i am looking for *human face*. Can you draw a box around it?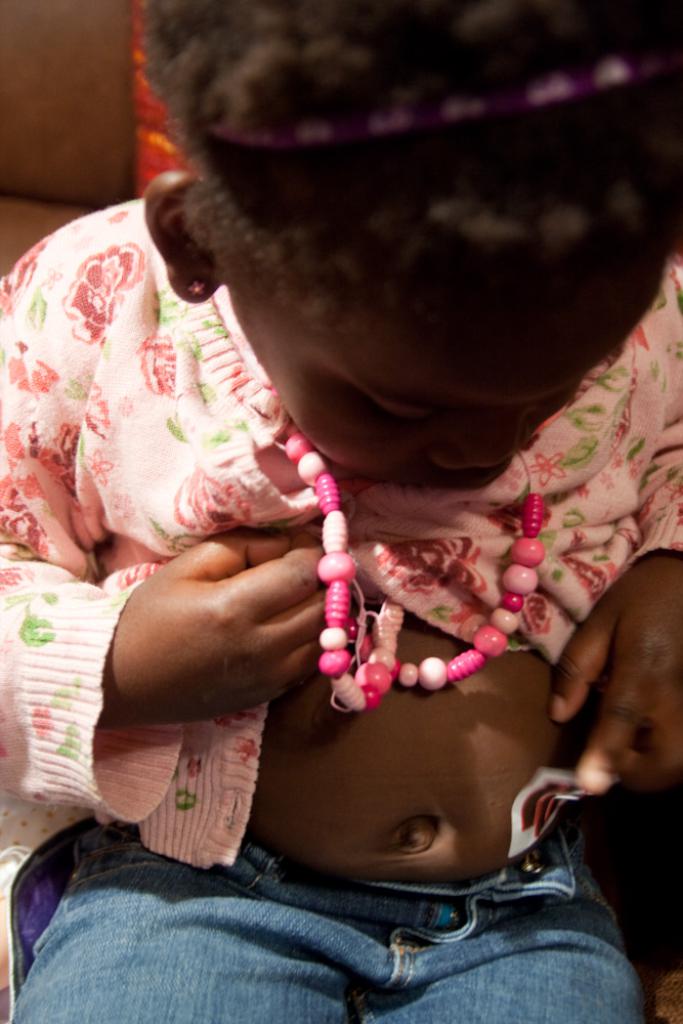
Sure, the bounding box is x1=236, y1=241, x2=669, y2=488.
